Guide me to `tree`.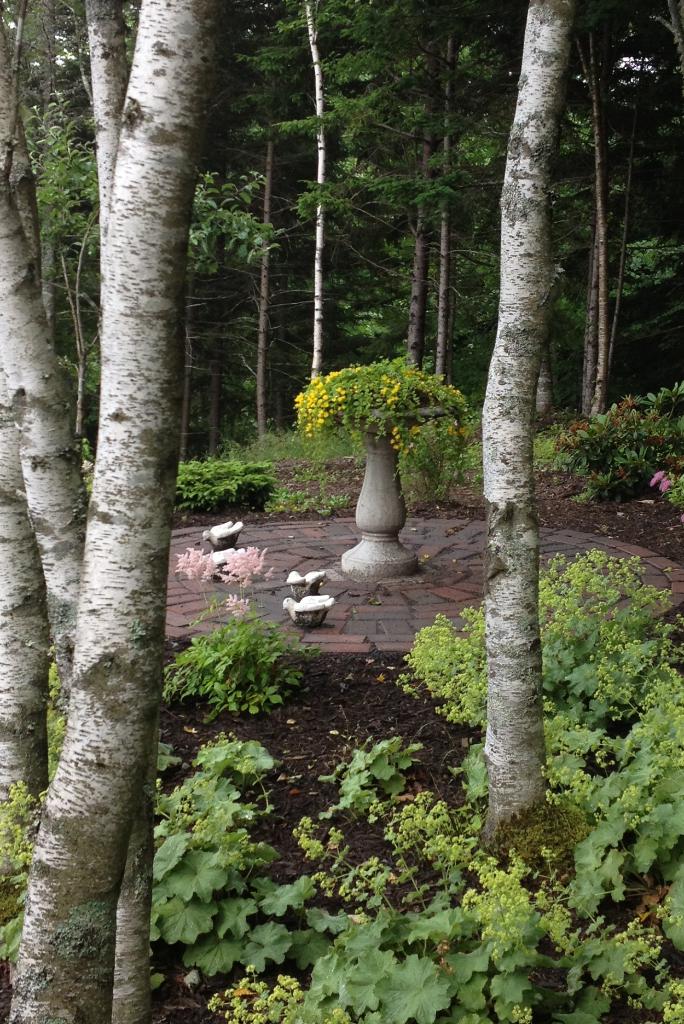
Guidance: crop(0, 0, 683, 1023).
